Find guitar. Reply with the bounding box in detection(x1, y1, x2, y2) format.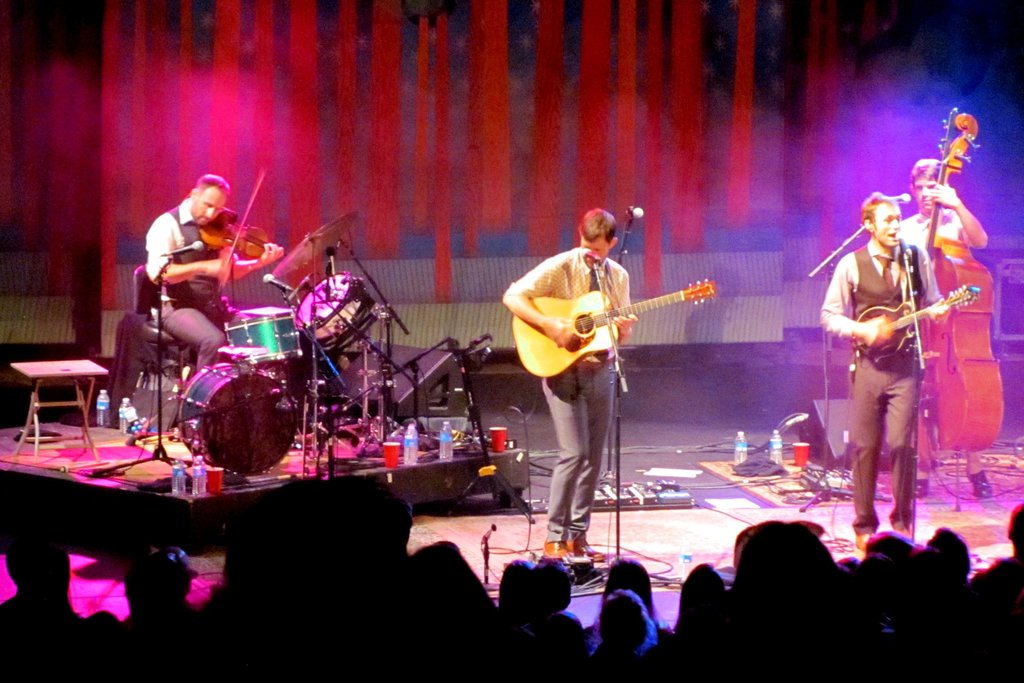
detection(855, 282, 979, 363).
